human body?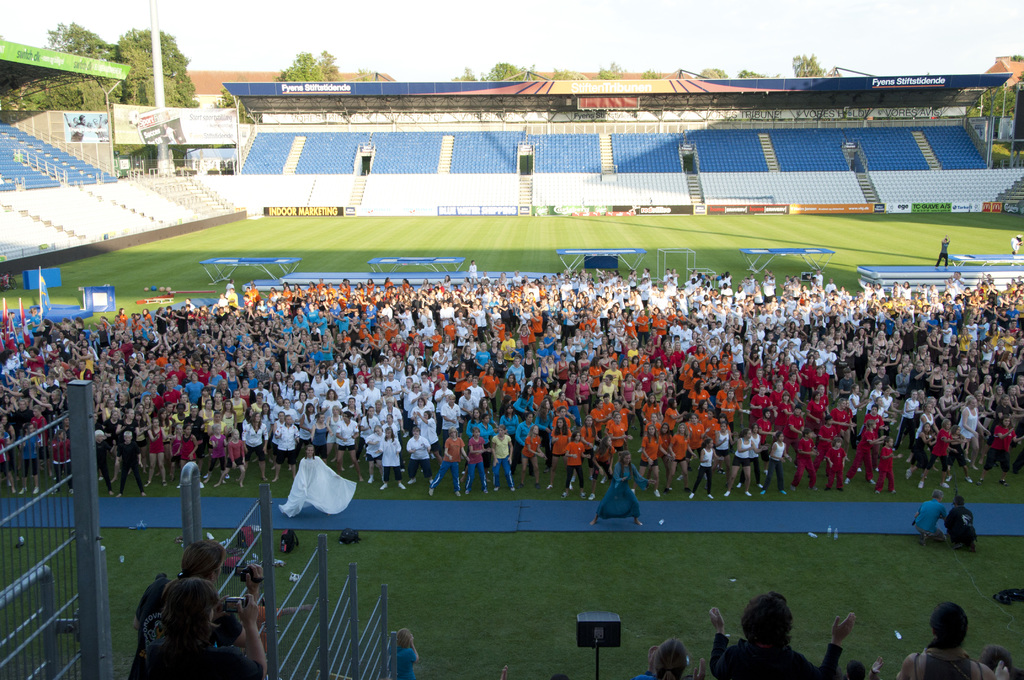
left=446, top=291, right=458, bottom=300
